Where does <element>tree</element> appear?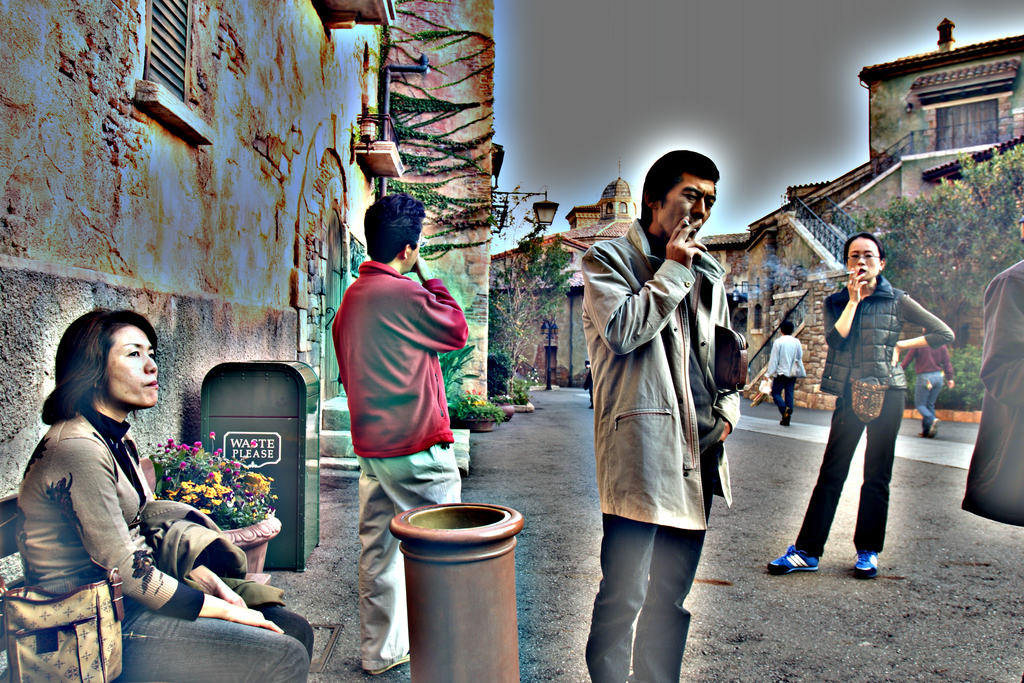
Appears at bbox=(953, 147, 1022, 302).
